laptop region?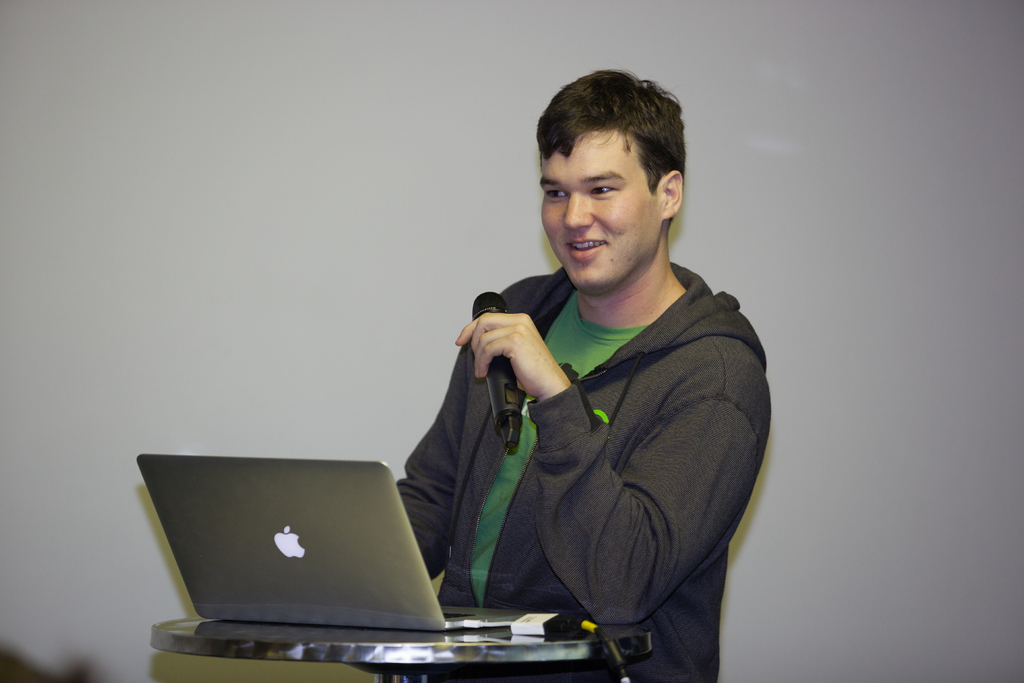
crop(135, 451, 524, 633)
